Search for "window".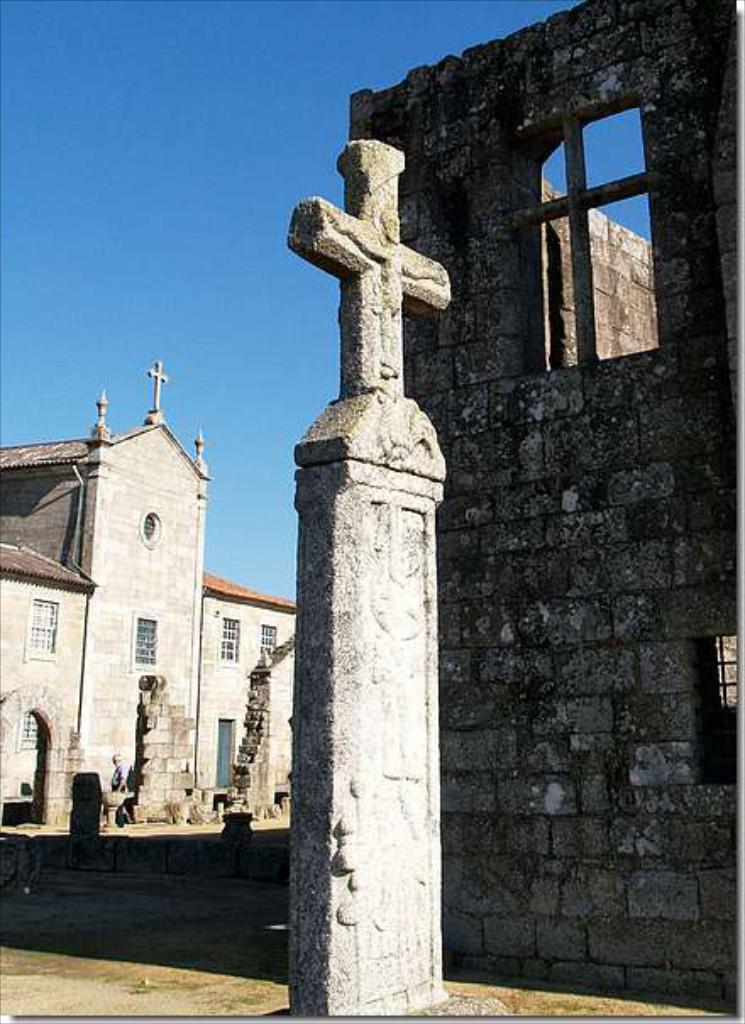
Found at 256:621:286:650.
